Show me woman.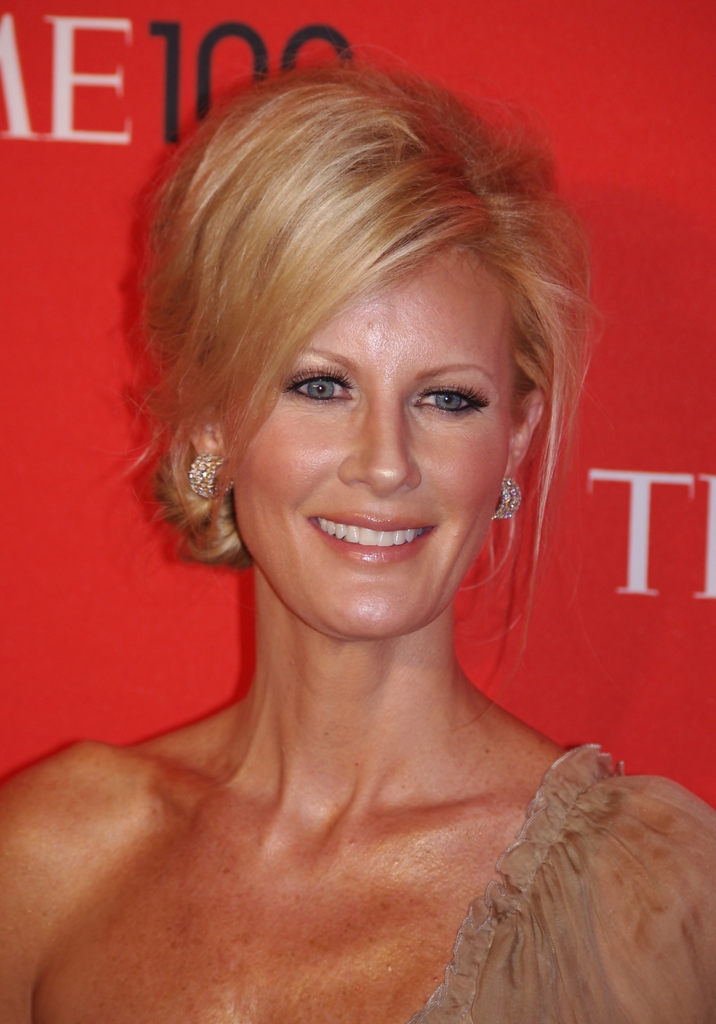
woman is here: [x1=17, y1=57, x2=692, y2=1004].
